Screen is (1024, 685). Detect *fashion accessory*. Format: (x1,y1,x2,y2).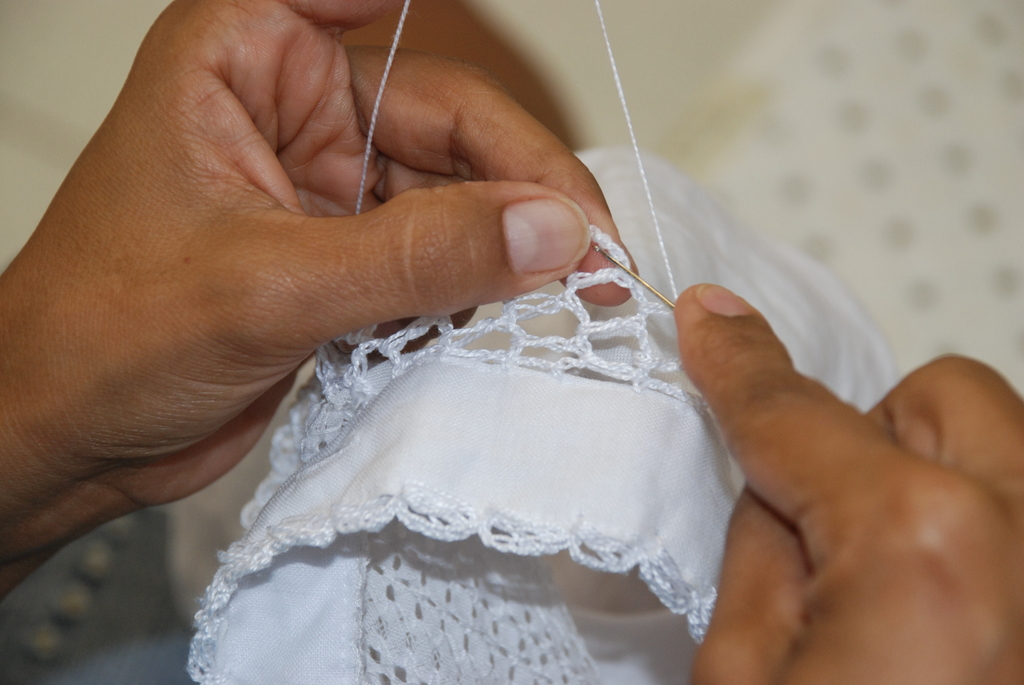
(29,516,138,654).
